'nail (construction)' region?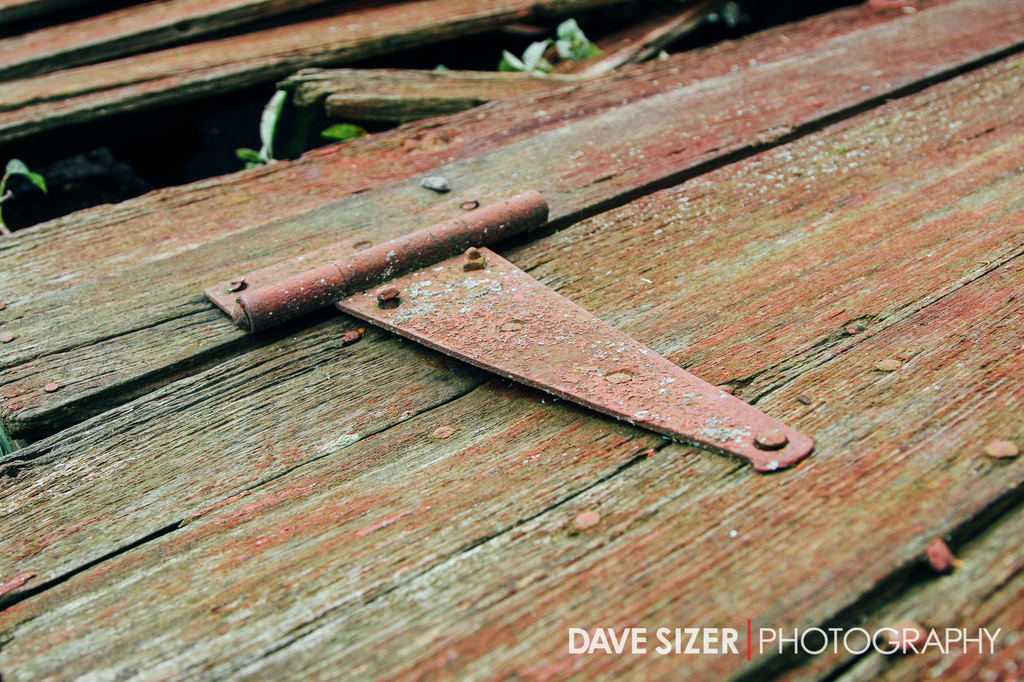
0 329 13 343
